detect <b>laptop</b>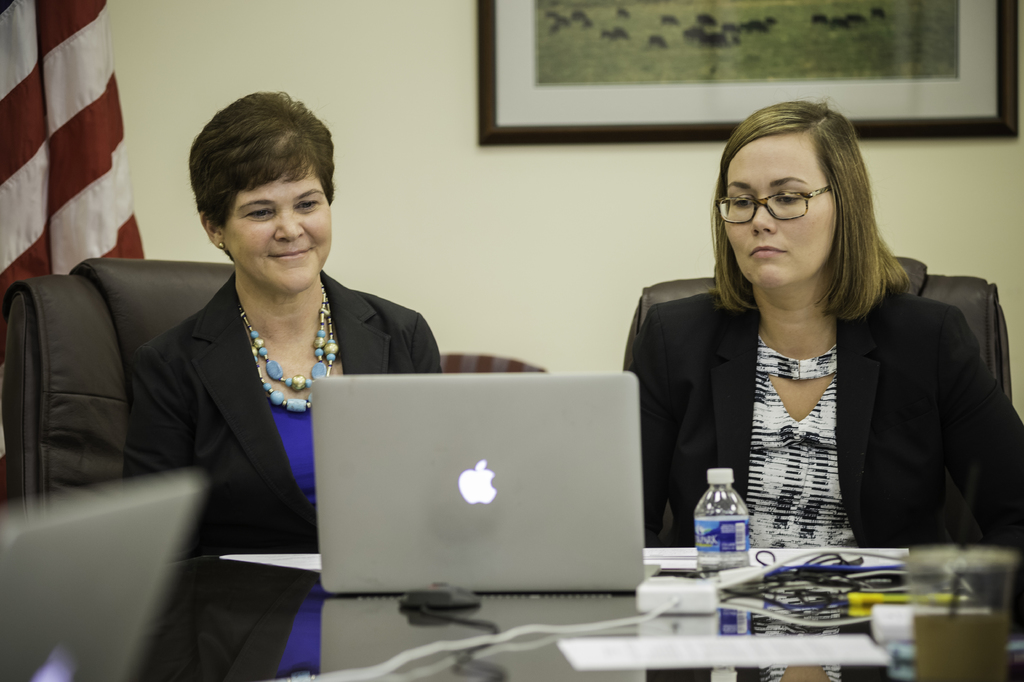
<region>310, 372, 664, 596</region>
